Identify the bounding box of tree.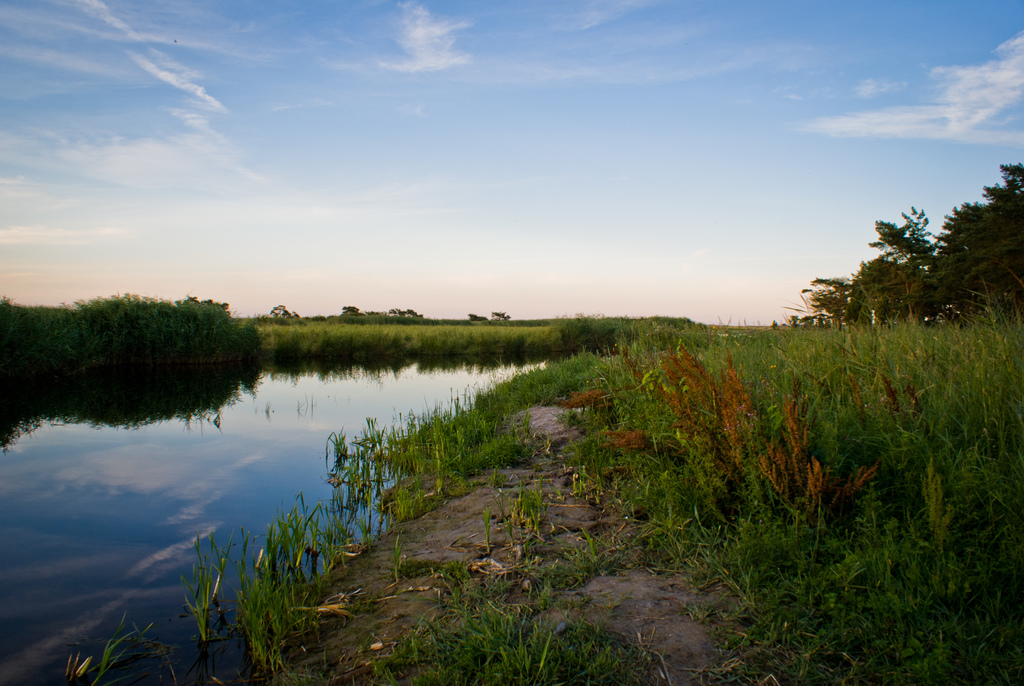
region(787, 164, 1023, 339).
